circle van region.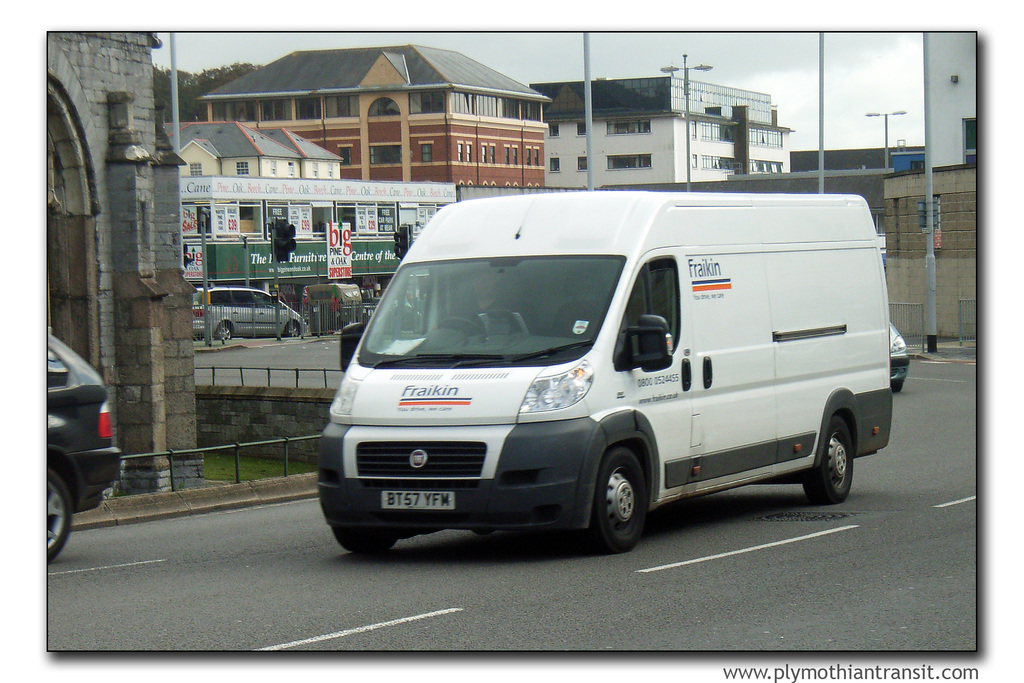
Region: x1=320 y1=190 x2=896 y2=550.
